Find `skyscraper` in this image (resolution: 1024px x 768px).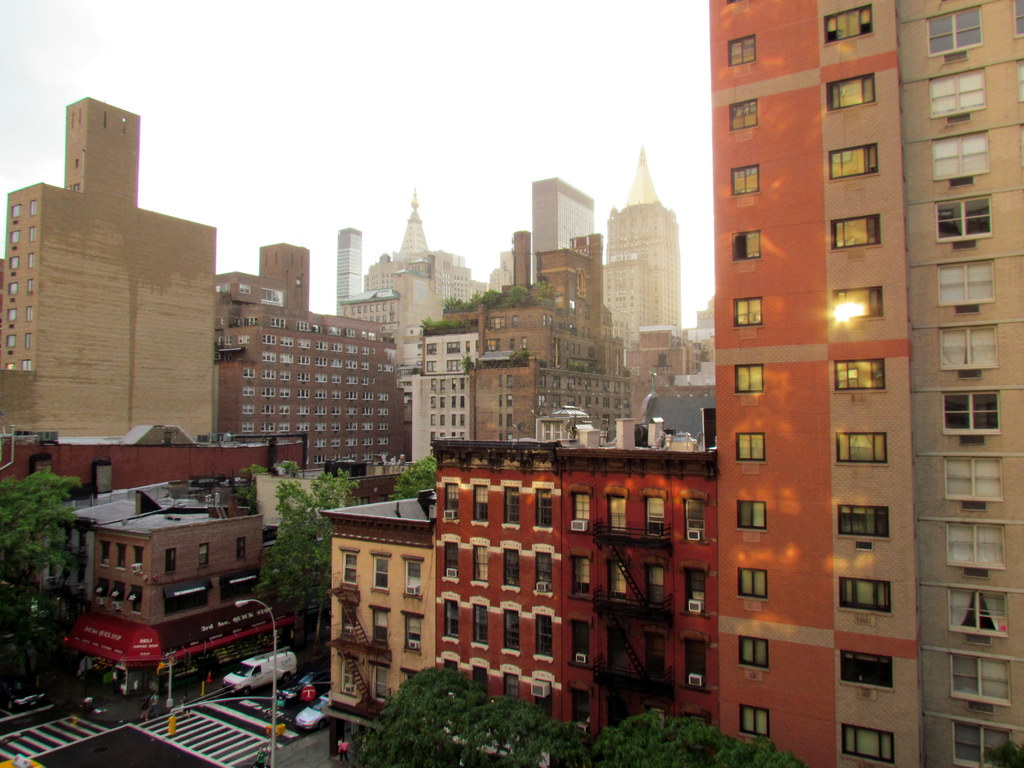
rect(0, 425, 347, 707).
